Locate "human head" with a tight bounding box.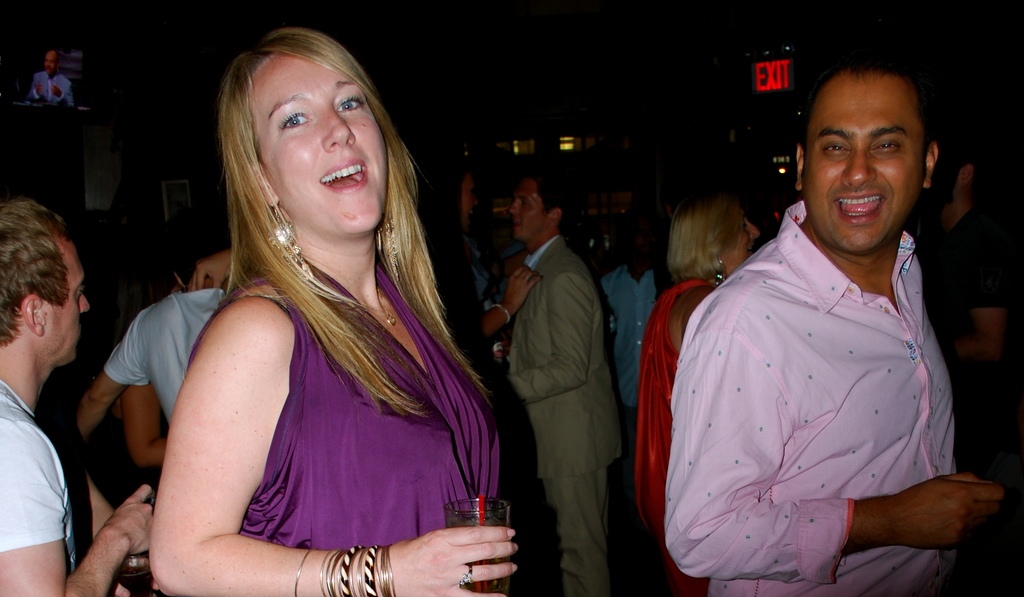
(left=0, top=196, right=91, bottom=367).
